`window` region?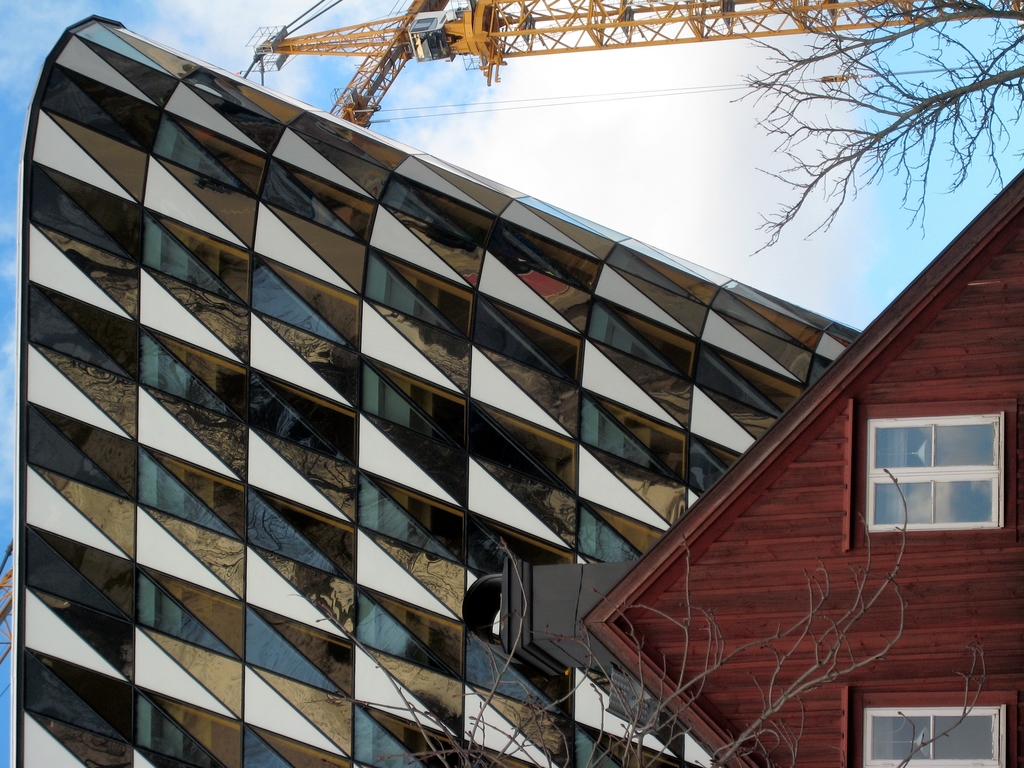
box=[858, 698, 1008, 767]
